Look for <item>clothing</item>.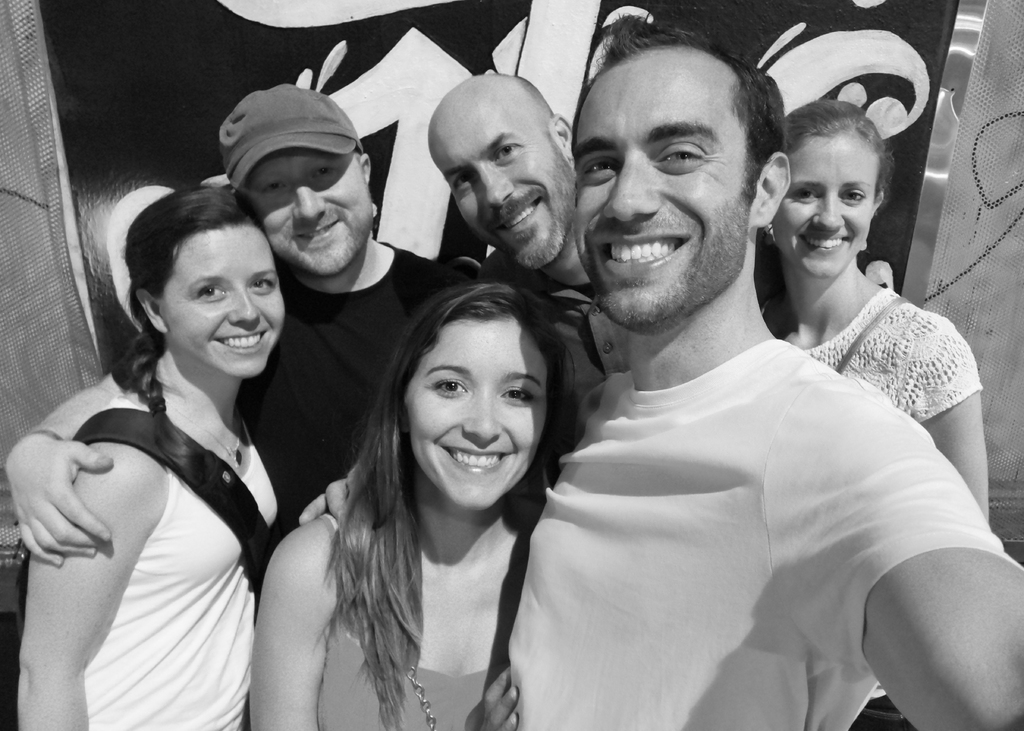
Found: <bbox>508, 342, 1023, 730</bbox>.
